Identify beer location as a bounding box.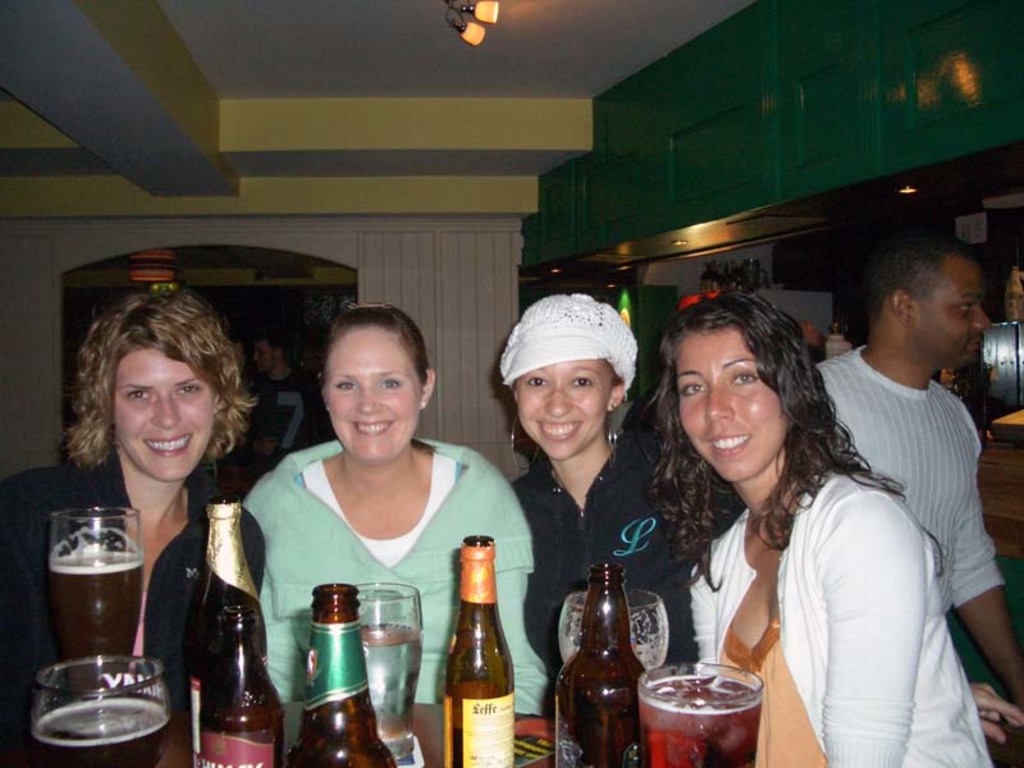
(186, 500, 280, 767).
